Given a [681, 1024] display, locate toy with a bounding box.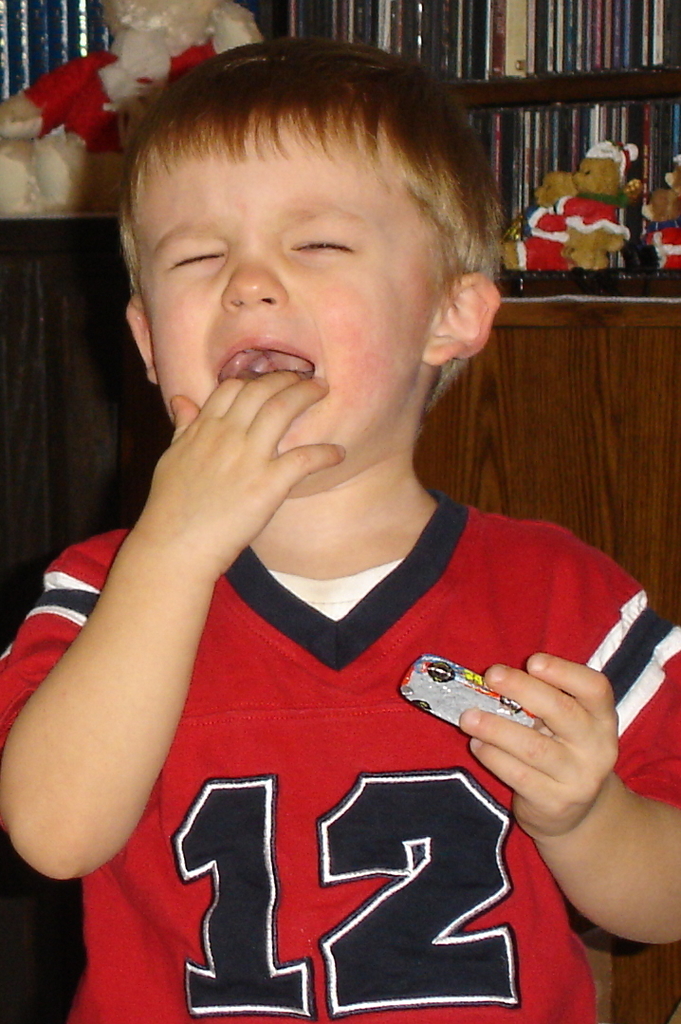
Located: bbox(549, 135, 646, 272).
